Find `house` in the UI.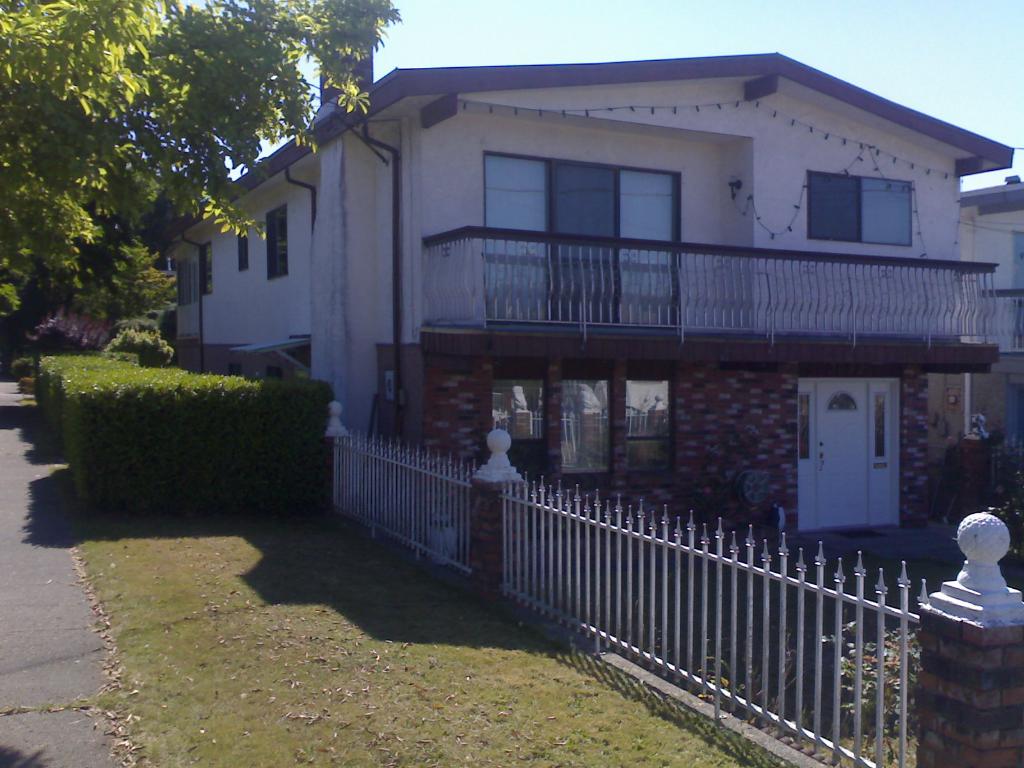
UI element at 463, 54, 963, 535.
